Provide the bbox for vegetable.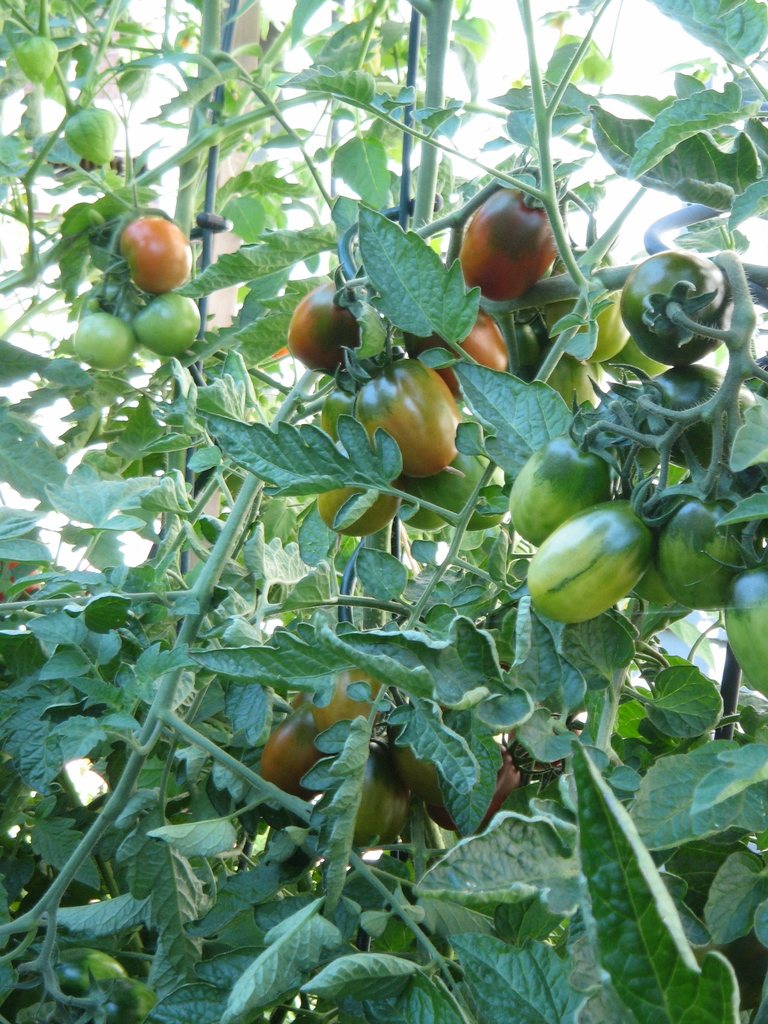
[90,977,152,1023].
